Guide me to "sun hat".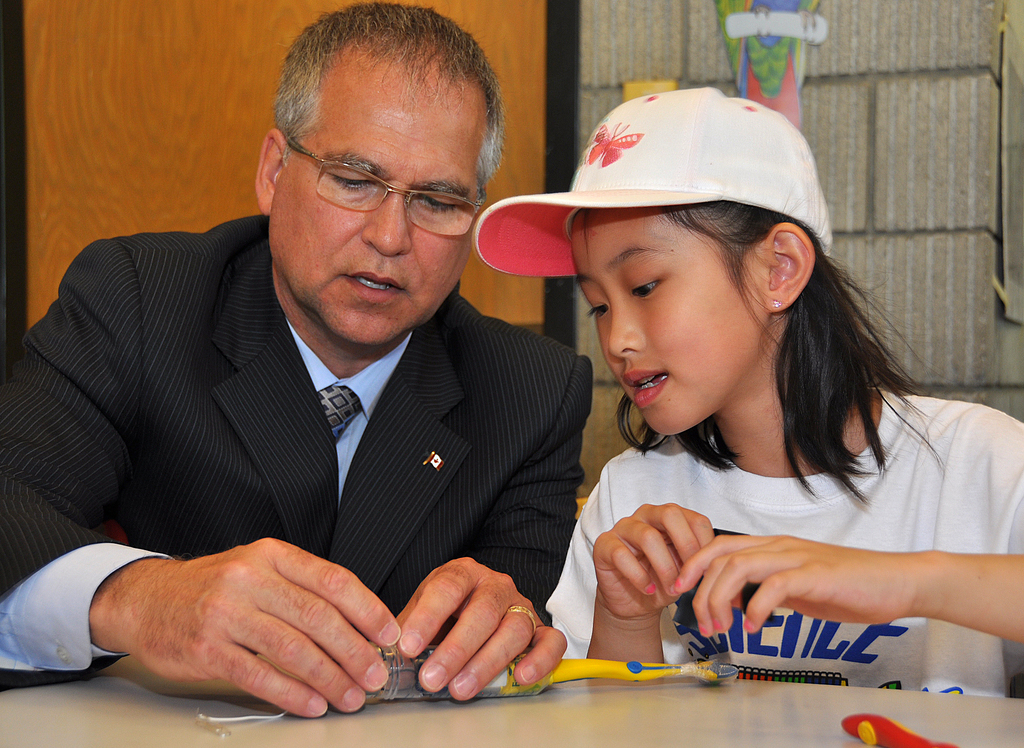
Guidance: pyautogui.locateOnScreen(473, 85, 837, 279).
